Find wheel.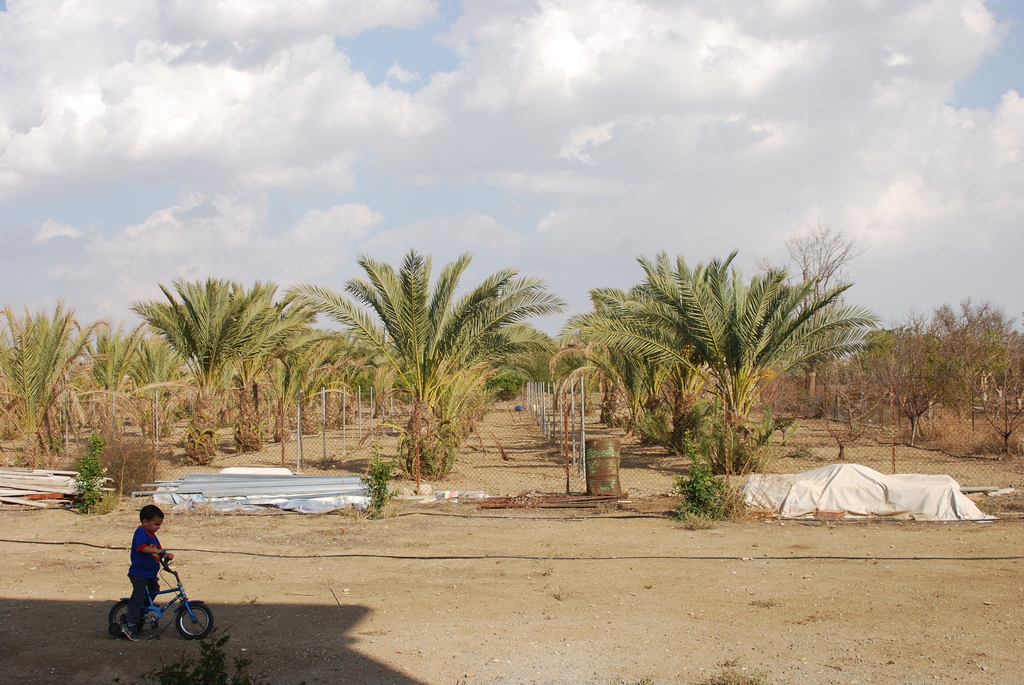
box=[111, 603, 143, 632].
